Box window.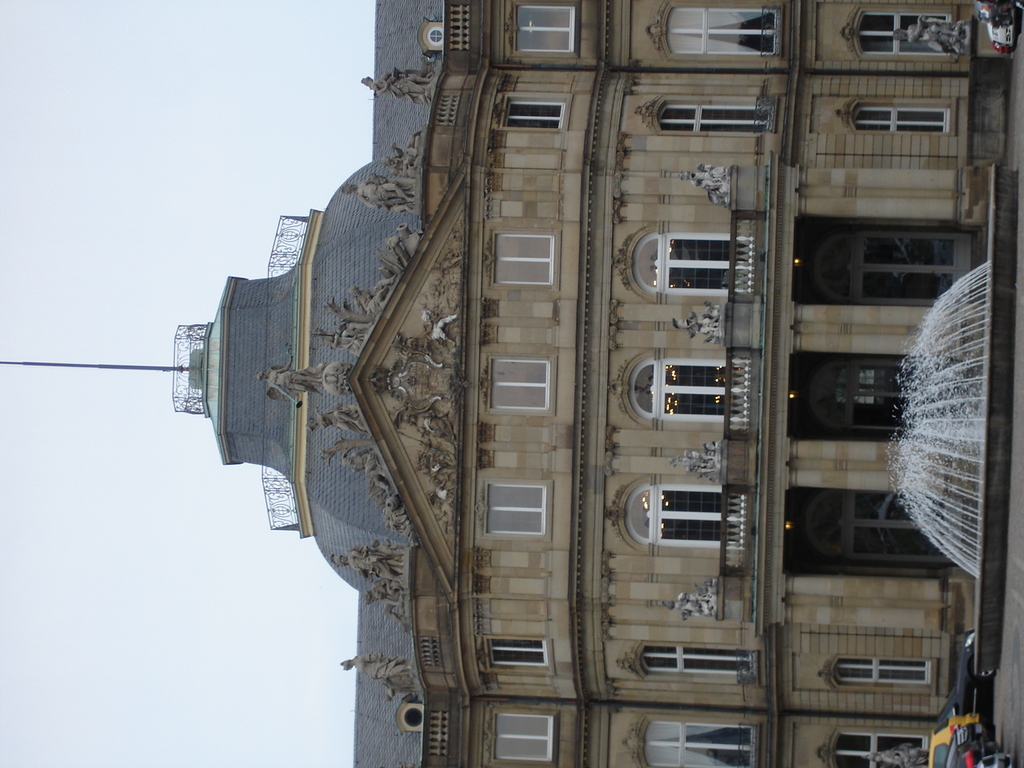
pyautogui.locateOnScreen(483, 356, 550, 418).
